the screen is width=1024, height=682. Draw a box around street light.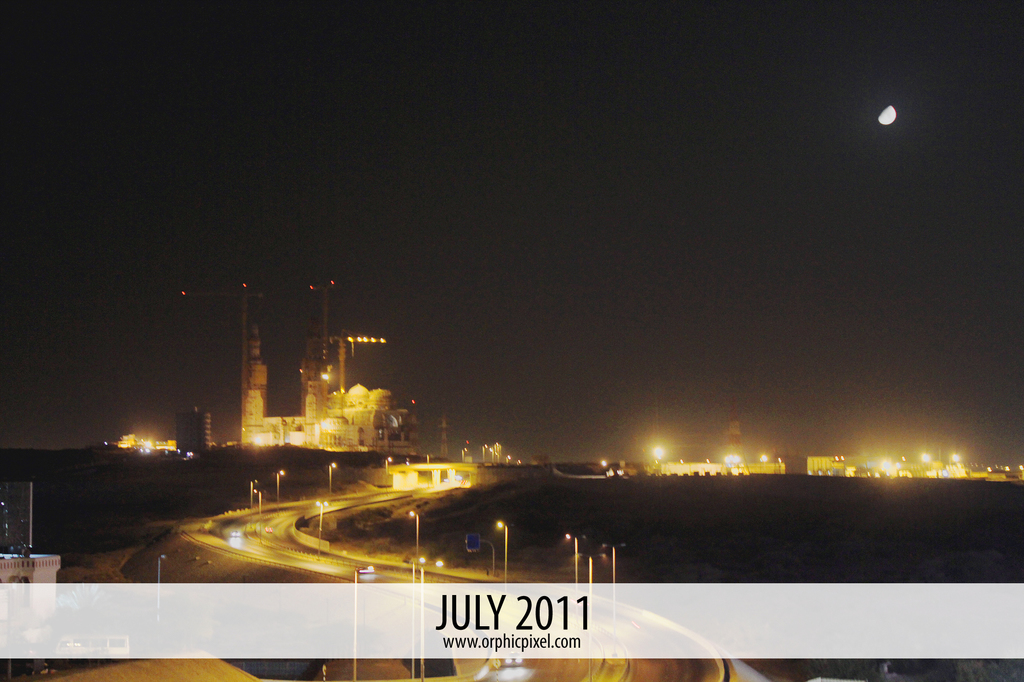
326/462/336/498.
